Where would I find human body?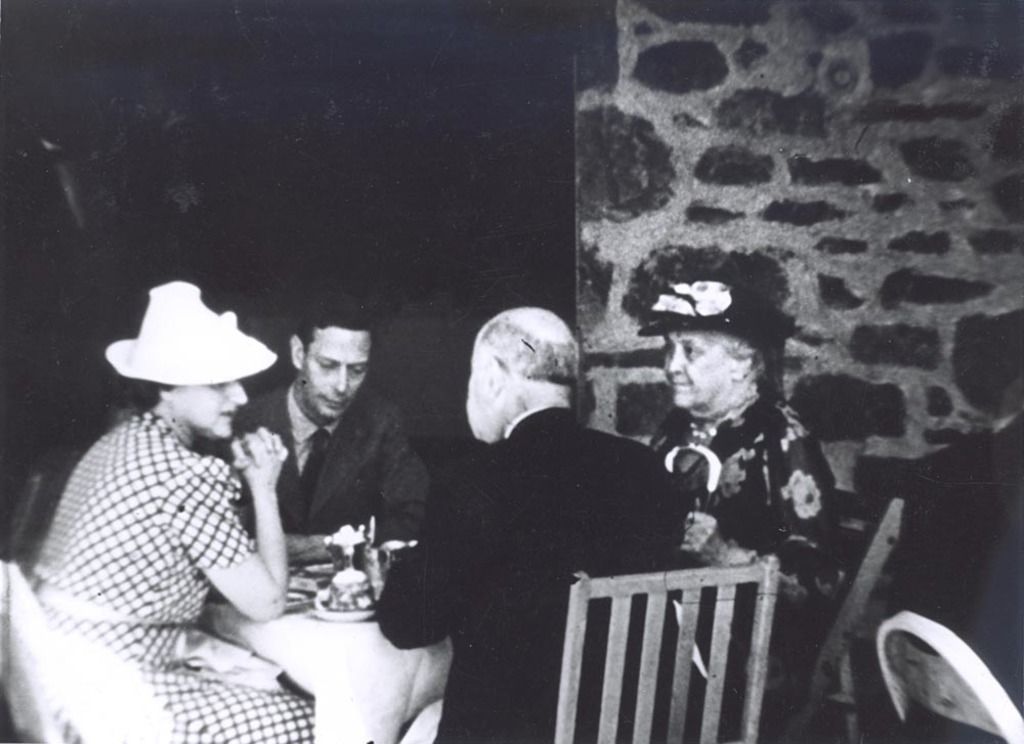
At 377:399:698:743.
